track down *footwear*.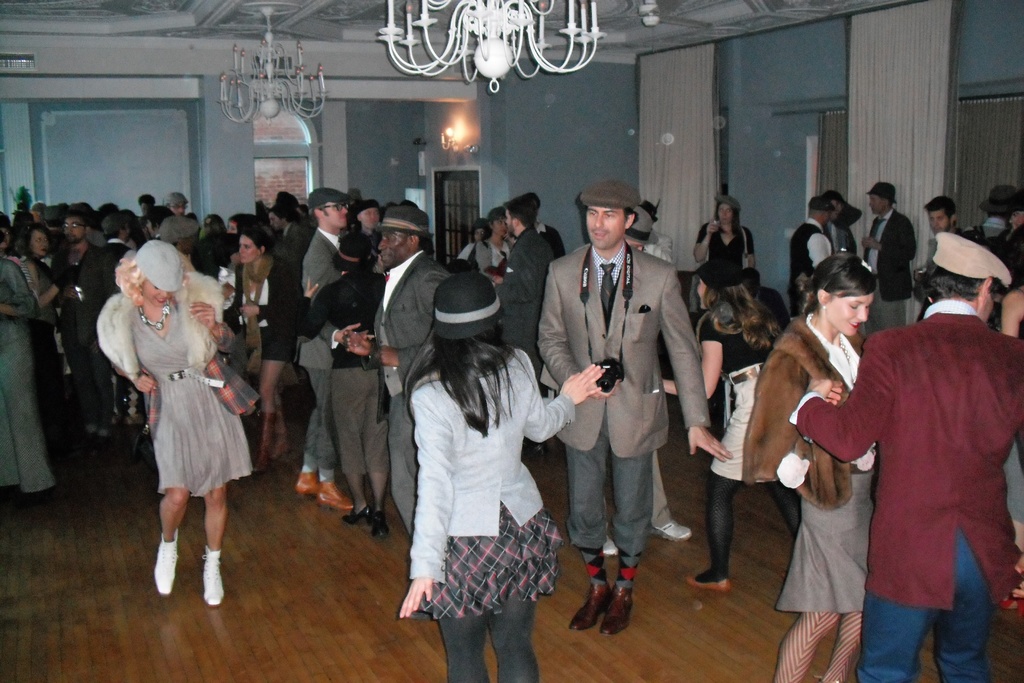
Tracked to (601,531,618,557).
